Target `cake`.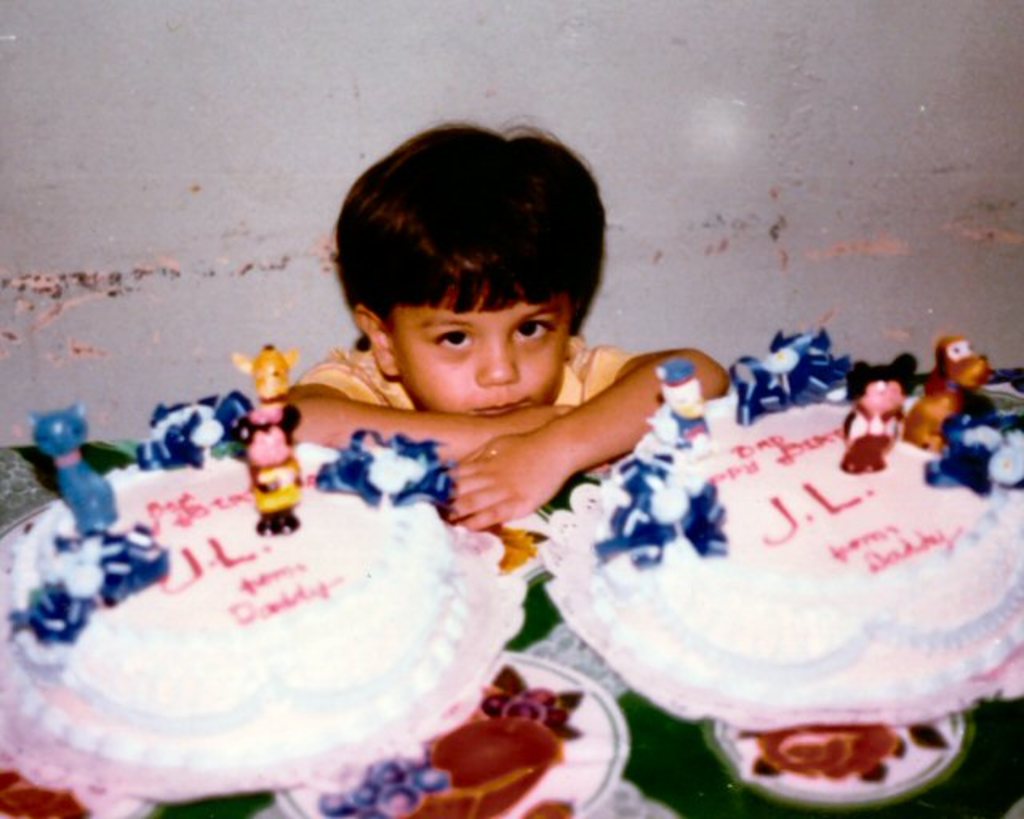
Target region: [13,465,474,766].
